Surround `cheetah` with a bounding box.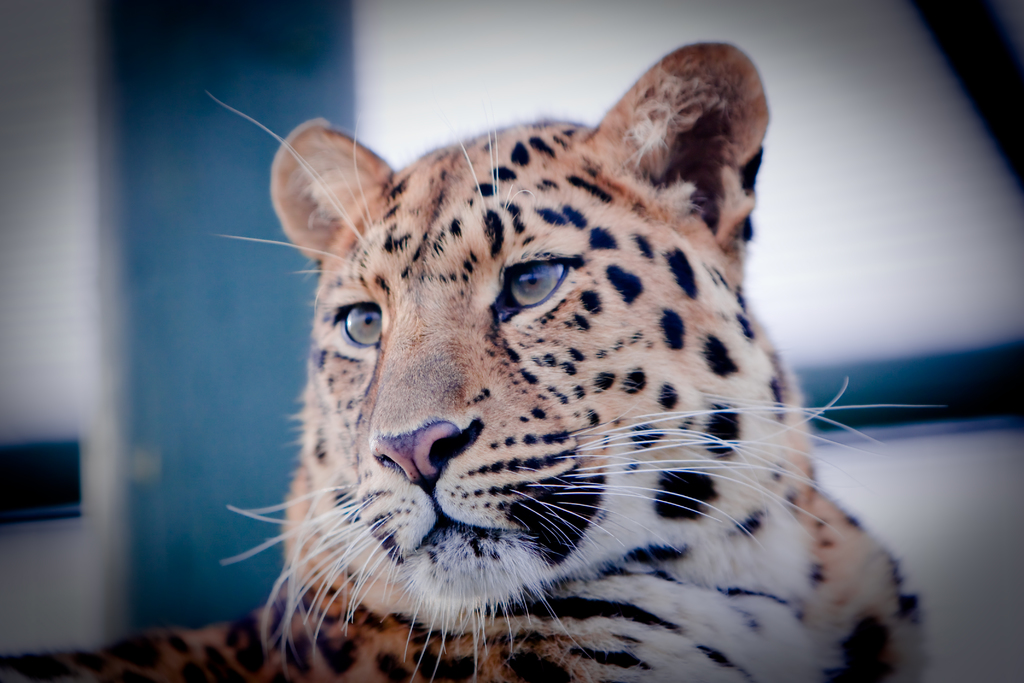
bbox=(0, 42, 932, 682).
